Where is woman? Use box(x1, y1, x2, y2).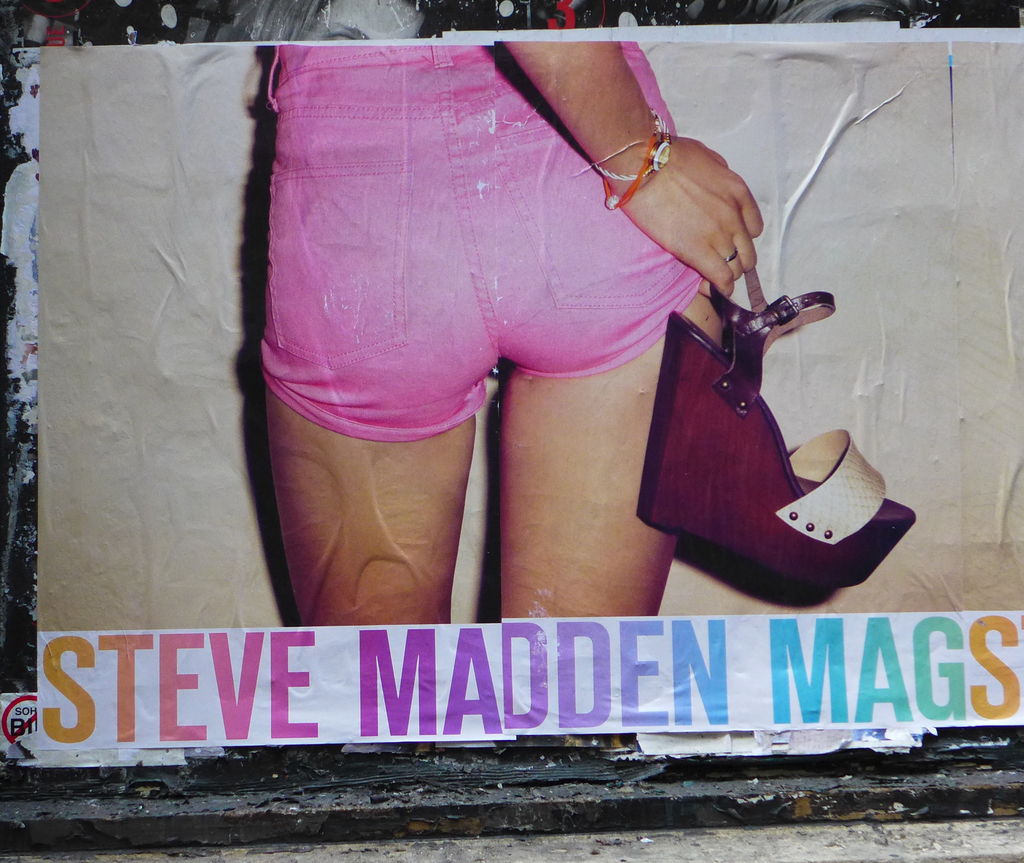
box(251, 45, 769, 615).
